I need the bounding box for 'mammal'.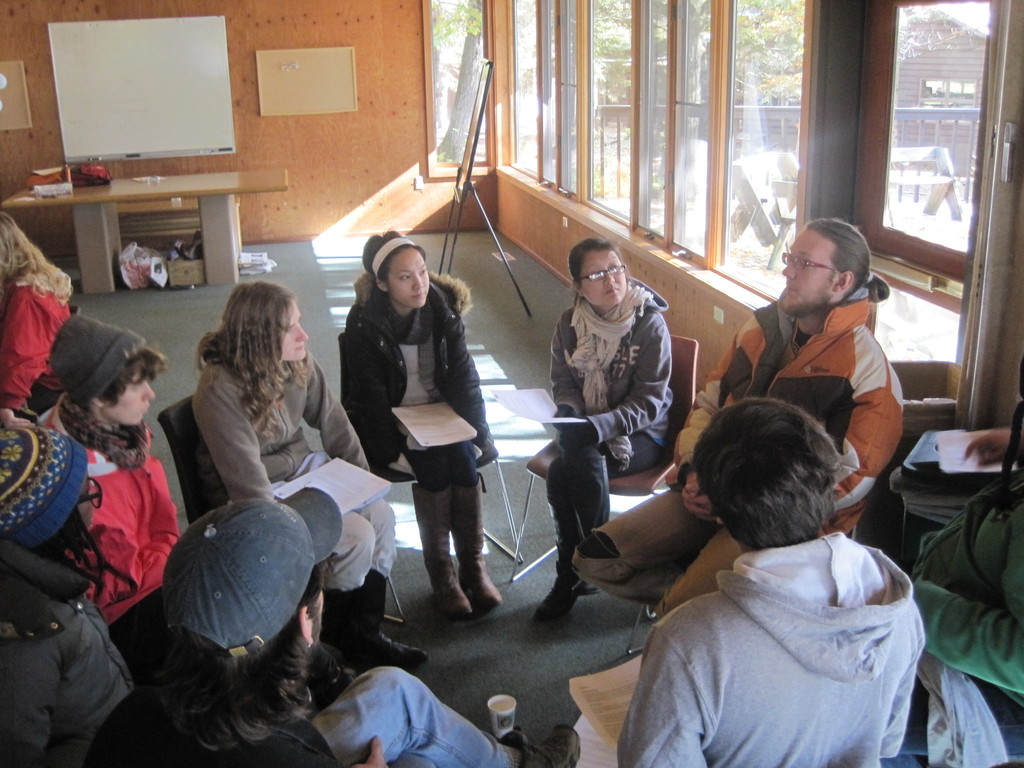
Here it is: 909, 352, 1023, 767.
